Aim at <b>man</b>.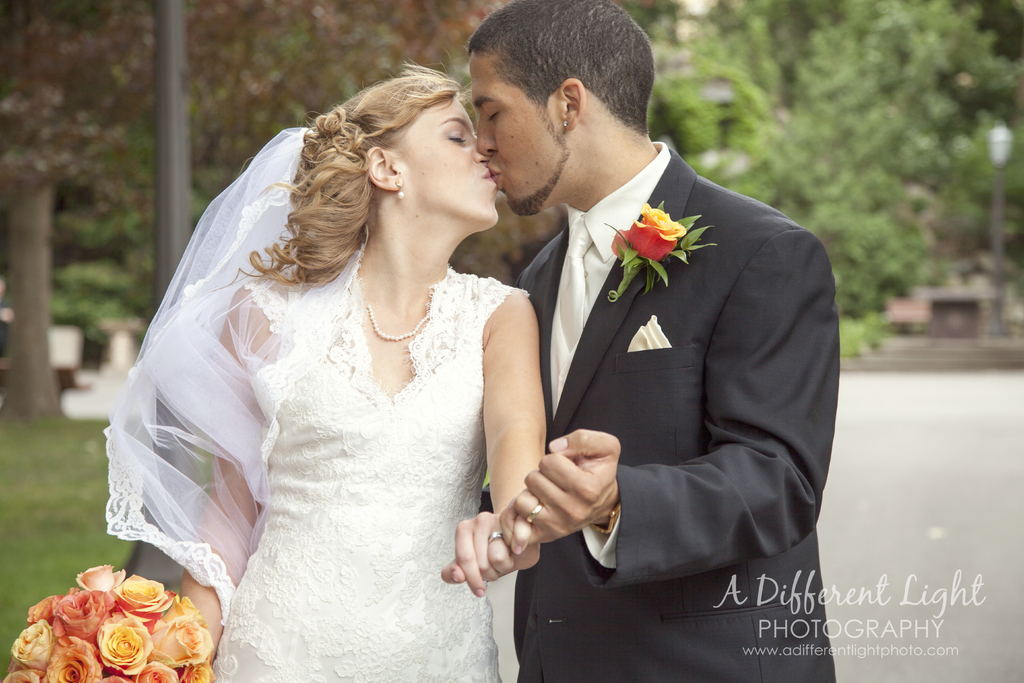
Aimed at {"x1": 453, "y1": 0, "x2": 842, "y2": 682}.
